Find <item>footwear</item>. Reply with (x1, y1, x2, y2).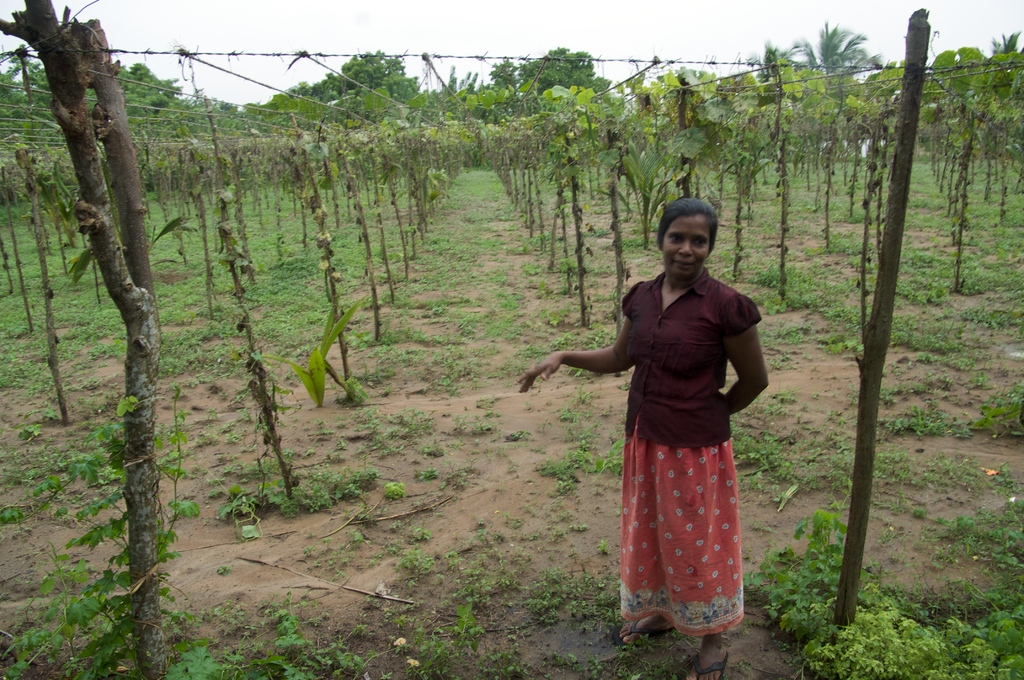
(687, 649, 730, 679).
